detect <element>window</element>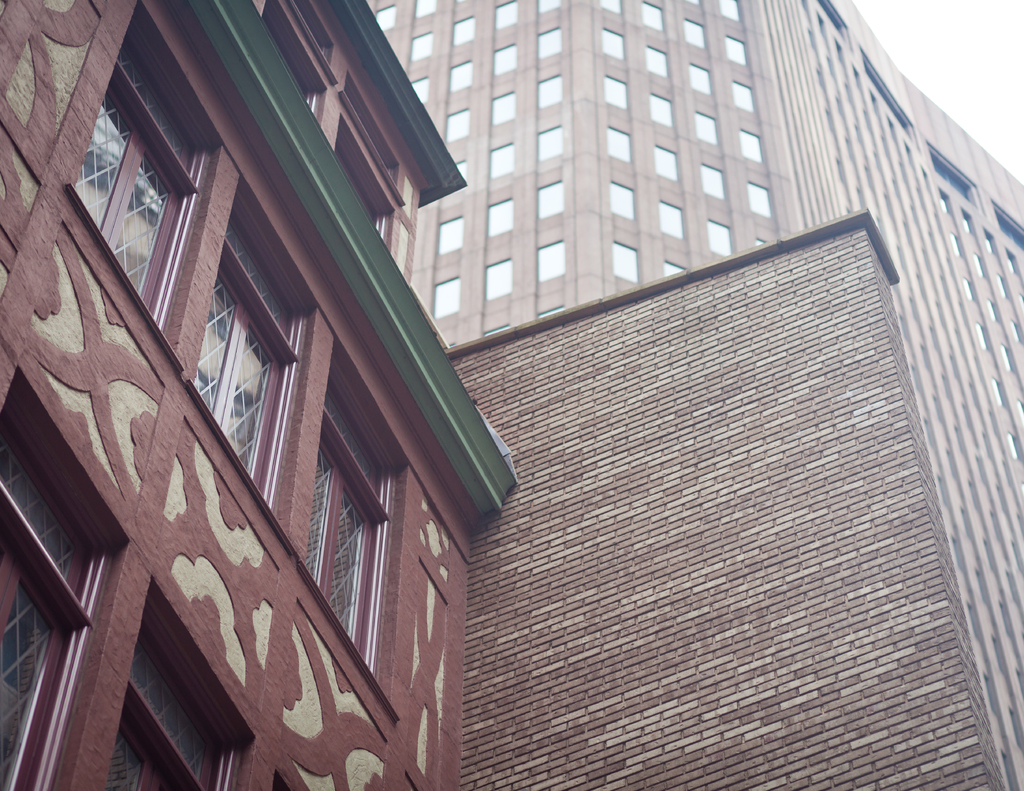
{"x1": 438, "y1": 216, "x2": 463, "y2": 255}
